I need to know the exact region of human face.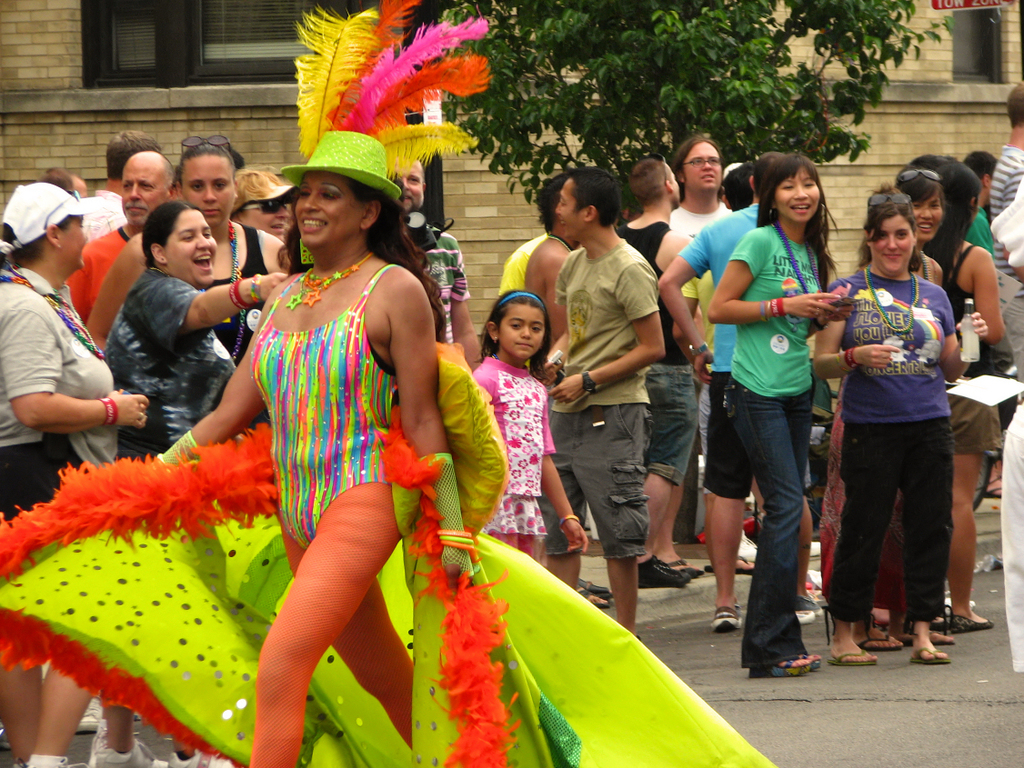
Region: 666:166:679:206.
